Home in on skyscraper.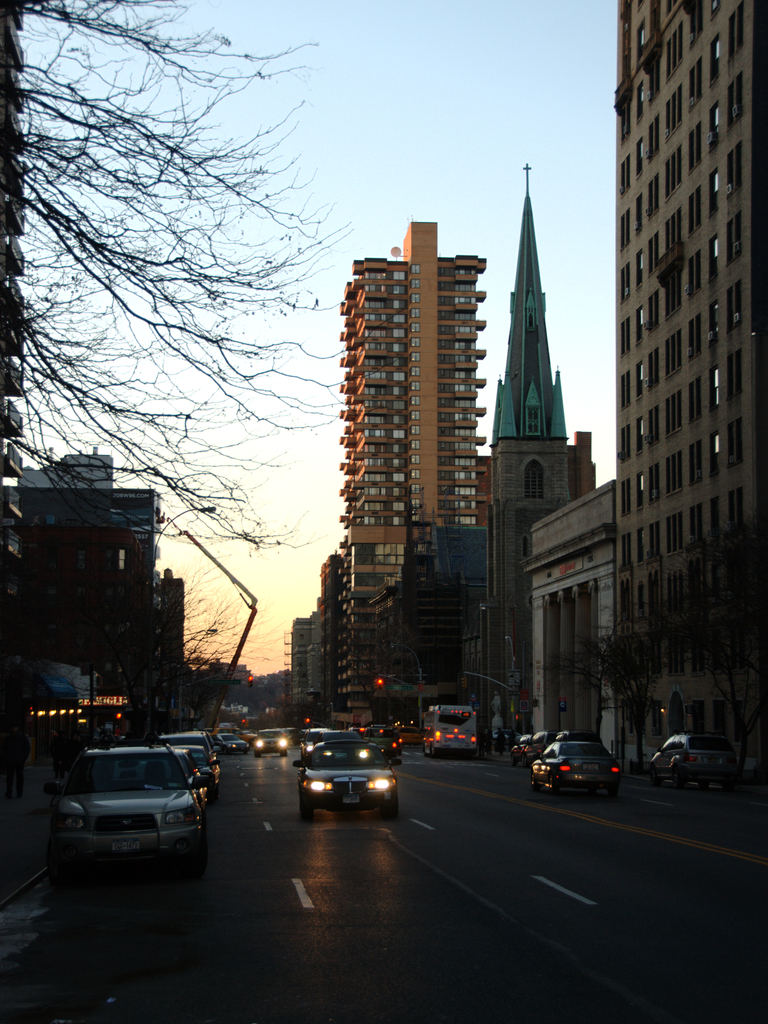
Homed in at bbox=[609, 0, 767, 755].
